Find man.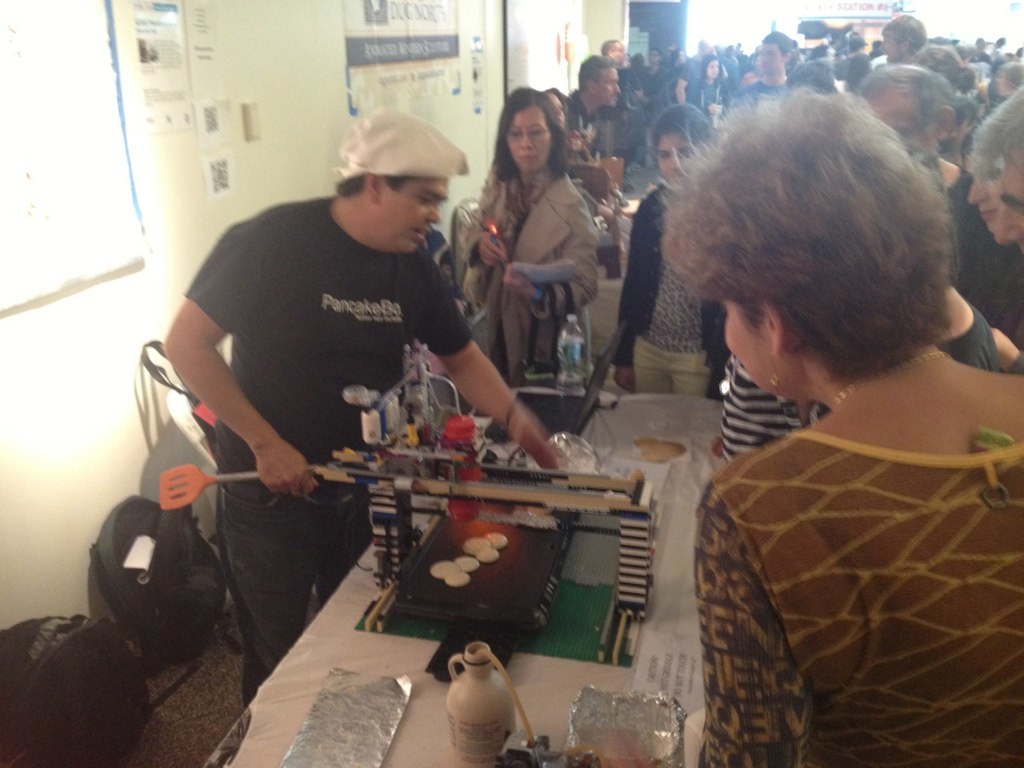
730,23,795,104.
